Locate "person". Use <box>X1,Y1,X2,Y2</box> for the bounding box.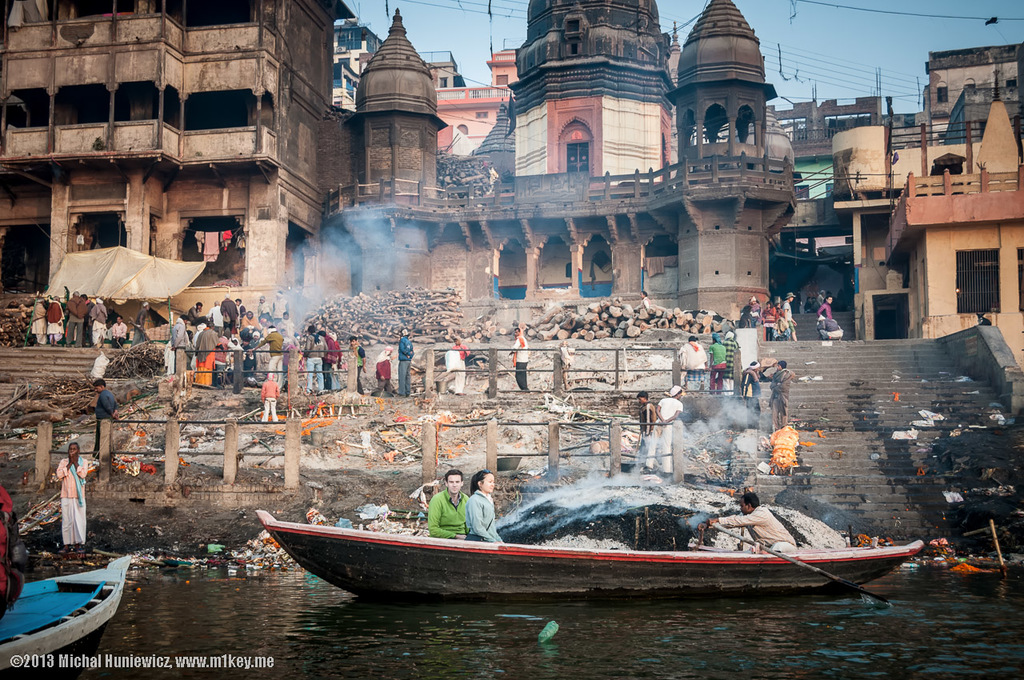
<box>507,324,527,390</box>.
